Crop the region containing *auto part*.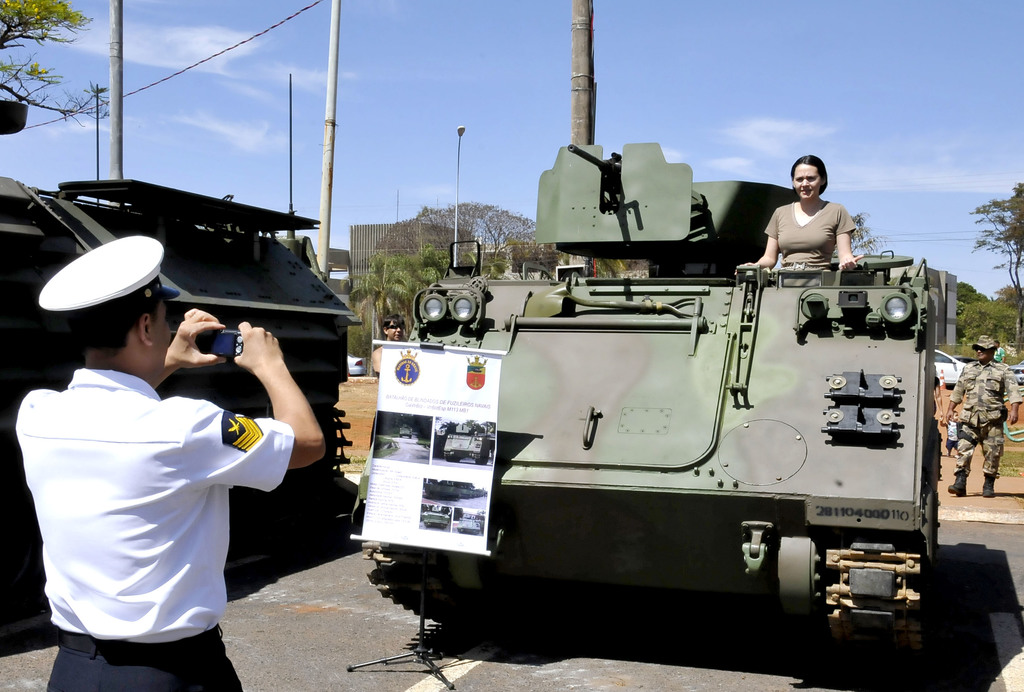
Crop region: (420,292,451,325).
